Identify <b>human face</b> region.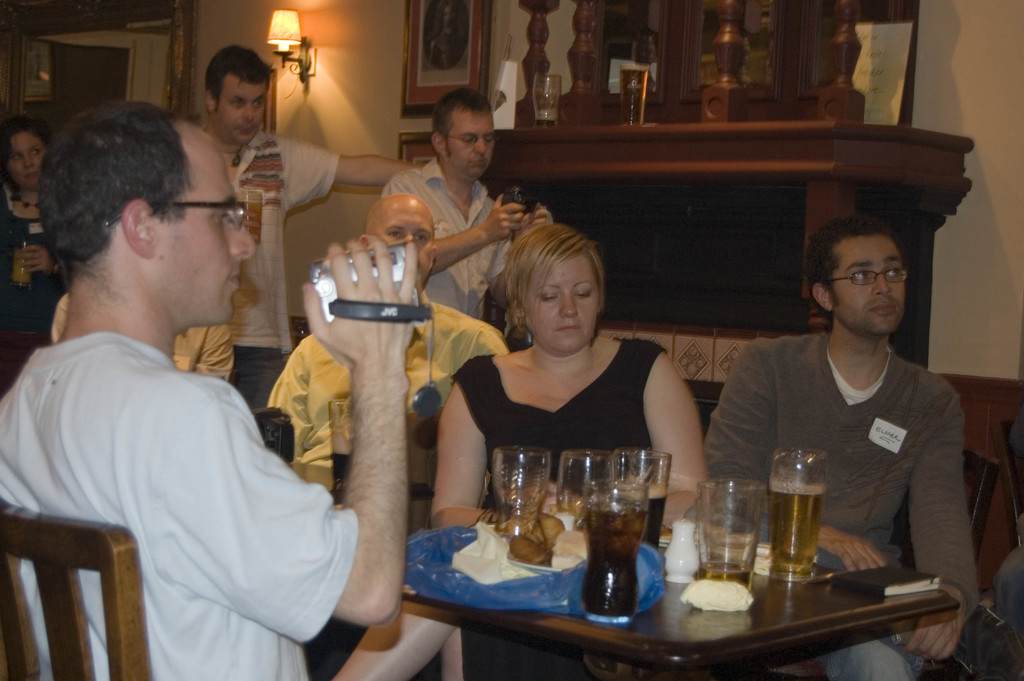
Region: {"x1": 374, "y1": 197, "x2": 436, "y2": 251}.
